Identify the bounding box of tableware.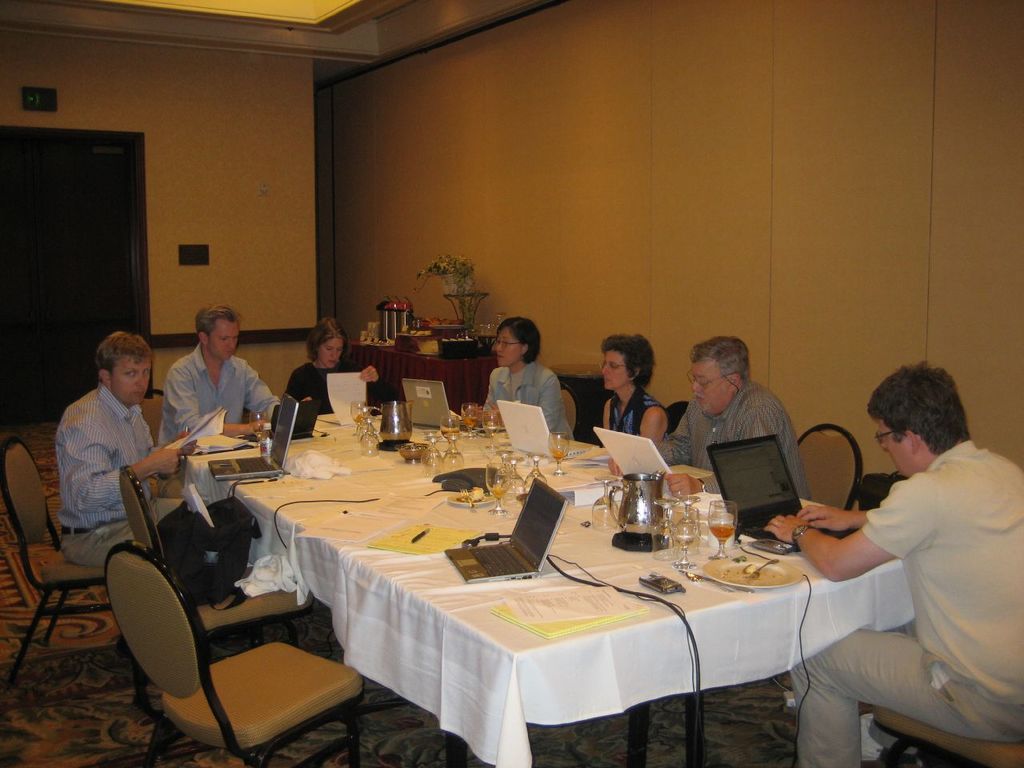
(250,409,271,448).
